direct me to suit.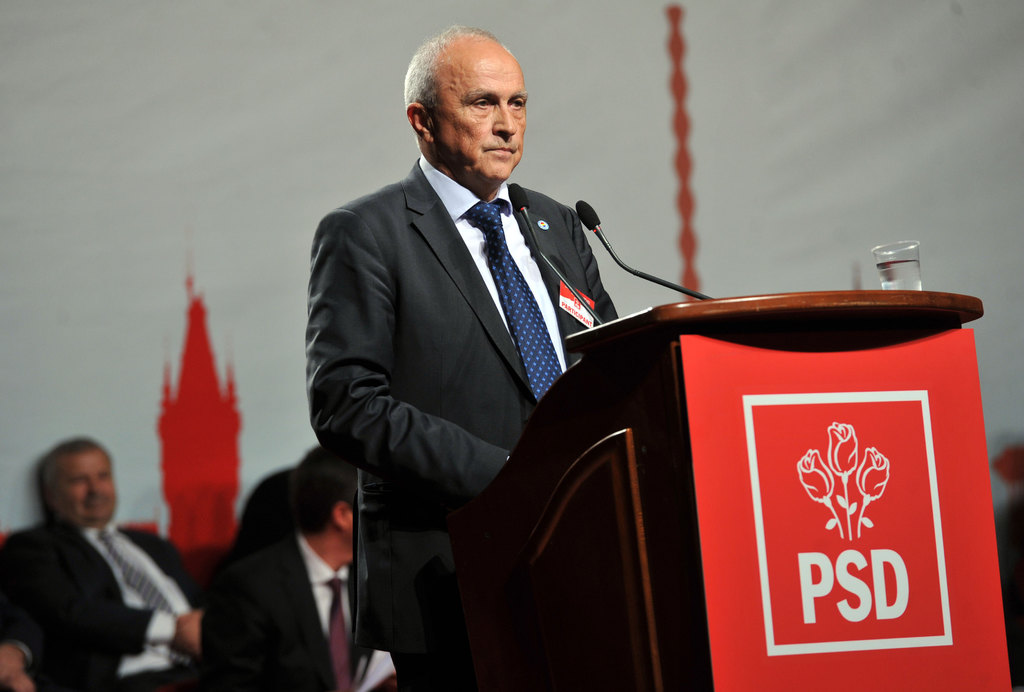
Direction: Rect(0, 521, 210, 691).
